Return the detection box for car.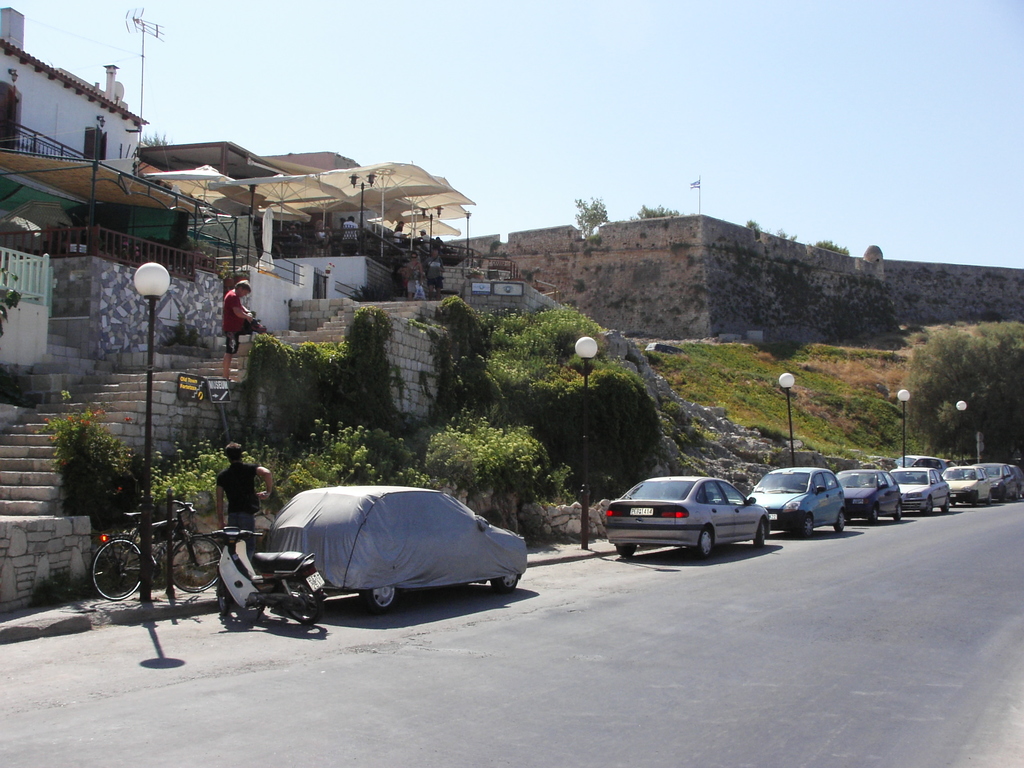
<region>941, 467, 994, 509</region>.
